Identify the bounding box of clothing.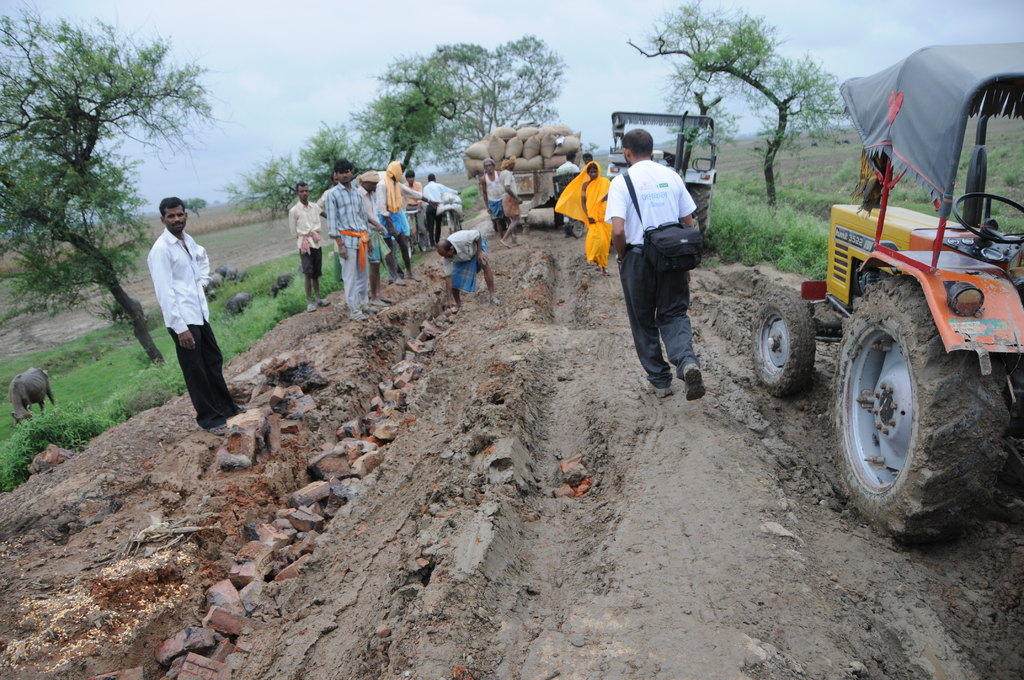
bbox=[502, 175, 519, 218].
